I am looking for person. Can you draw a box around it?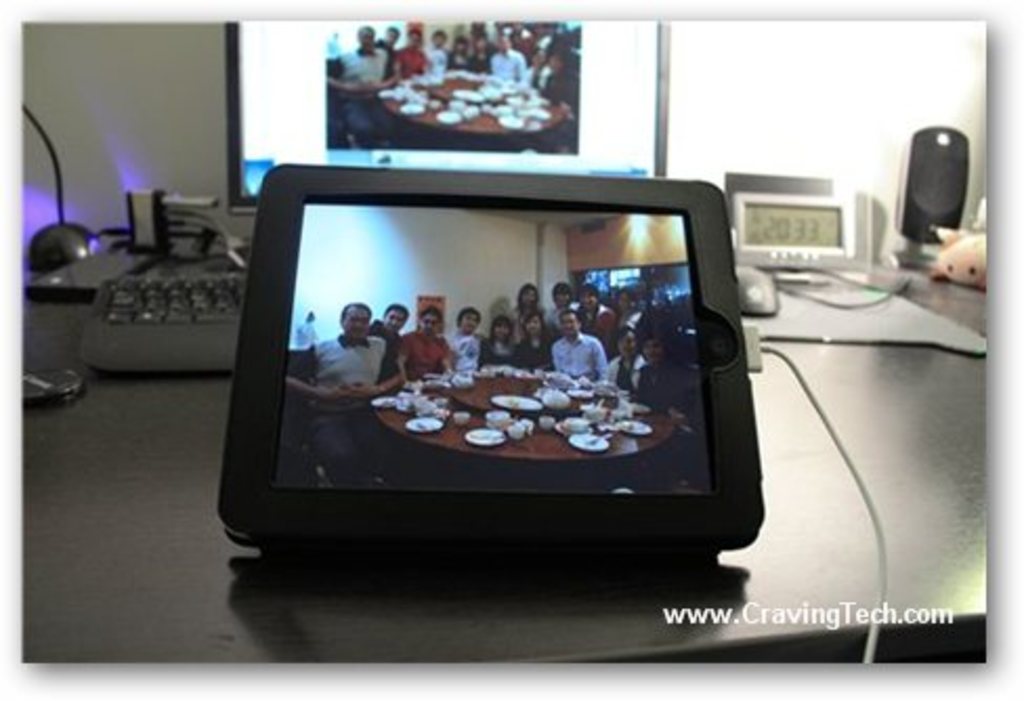
Sure, the bounding box is <region>577, 281, 617, 355</region>.
